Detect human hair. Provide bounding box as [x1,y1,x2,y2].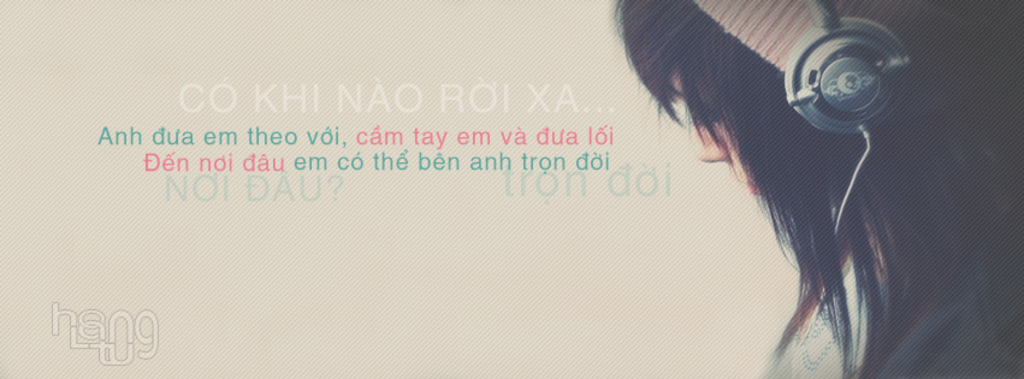
[608,0,1023,378].
